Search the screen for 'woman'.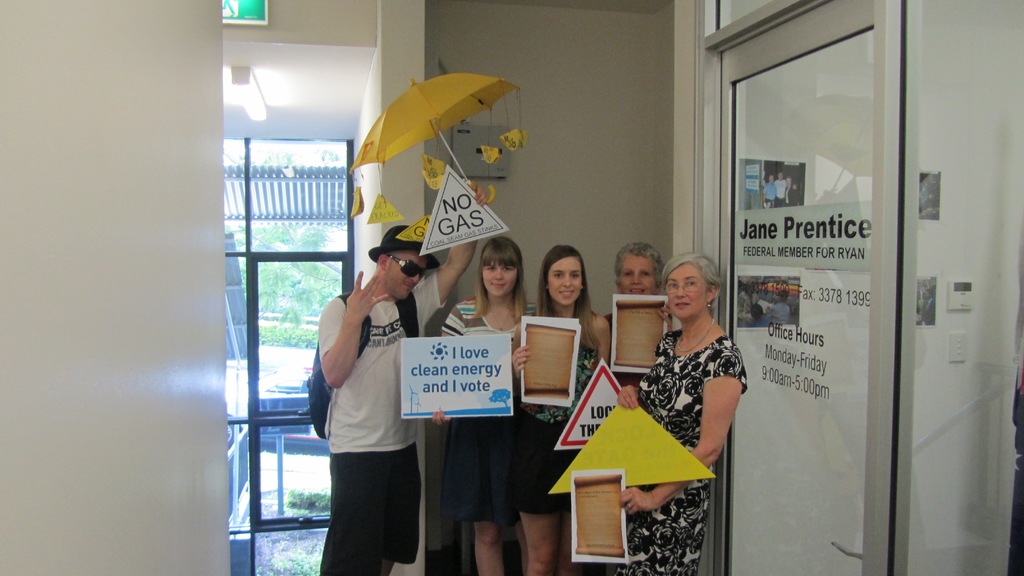
Found at select_region(607, 242, 669, 332).
